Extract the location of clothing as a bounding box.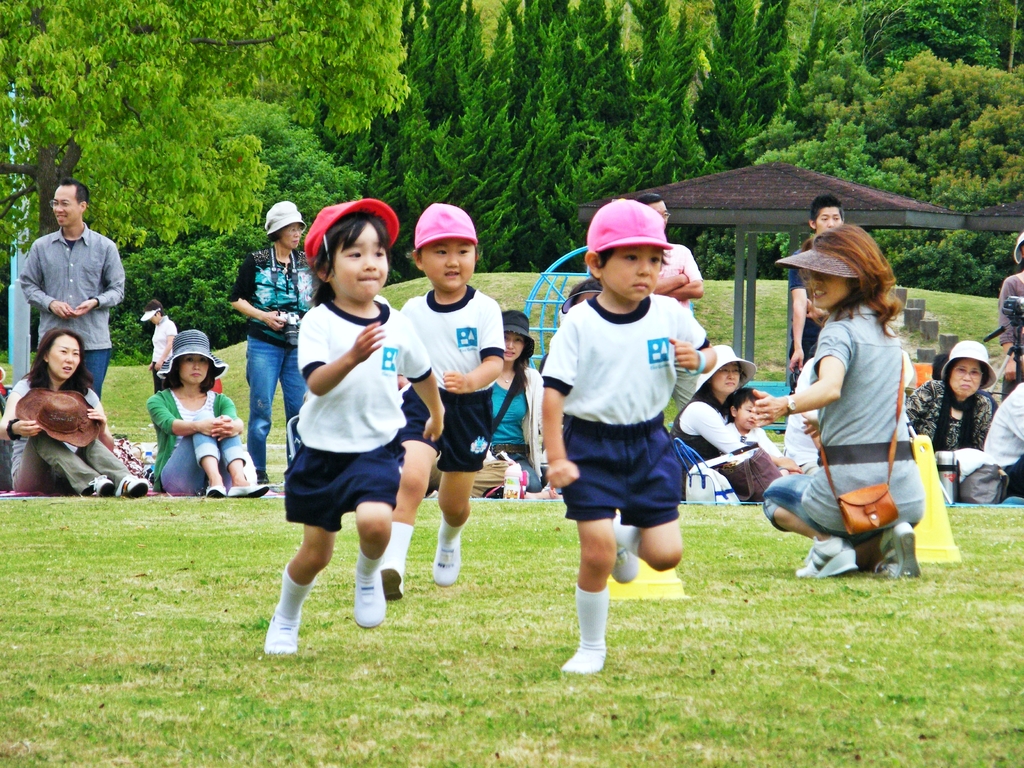
10:380:129:492.
